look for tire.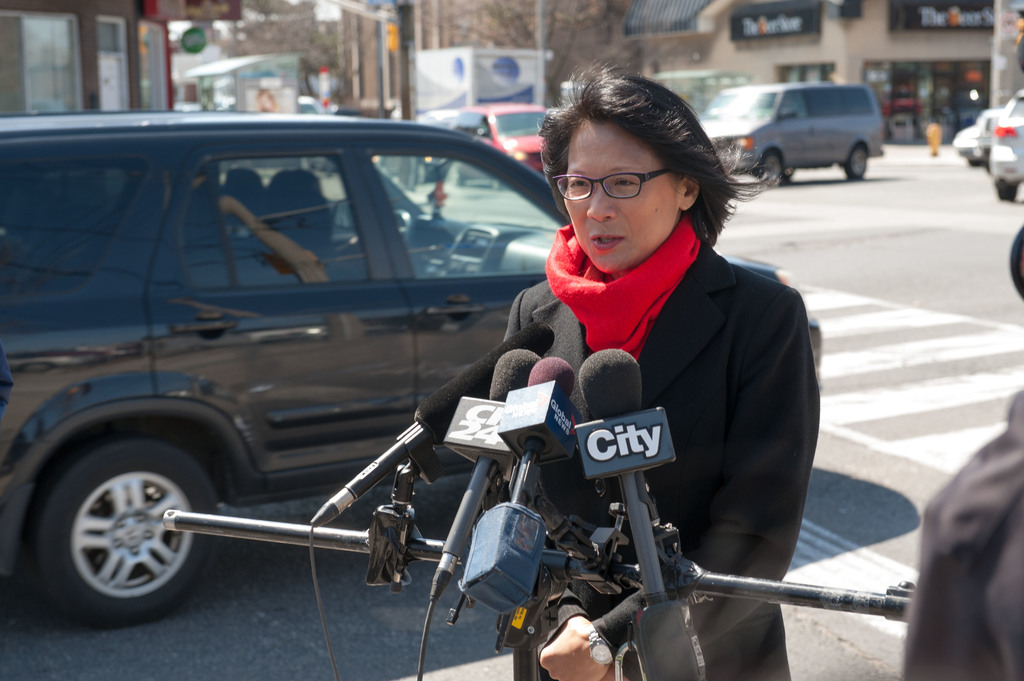
Found: locate(1010, 226, 1023, 298).
